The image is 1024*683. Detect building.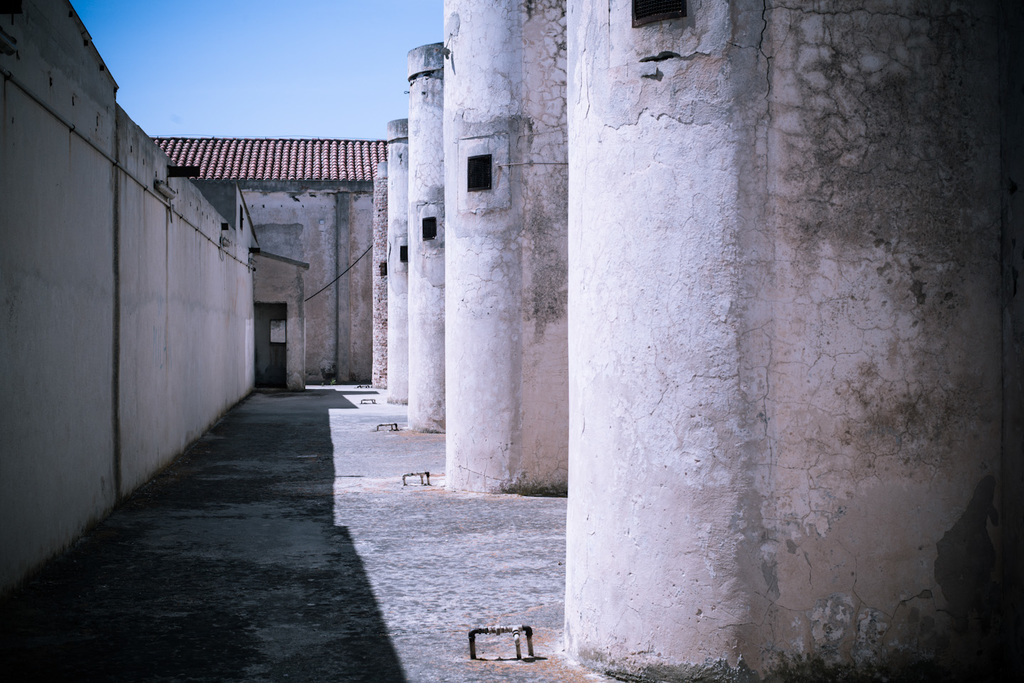
Detection: <bbox>148, 134, 385, 382</bbox>.
